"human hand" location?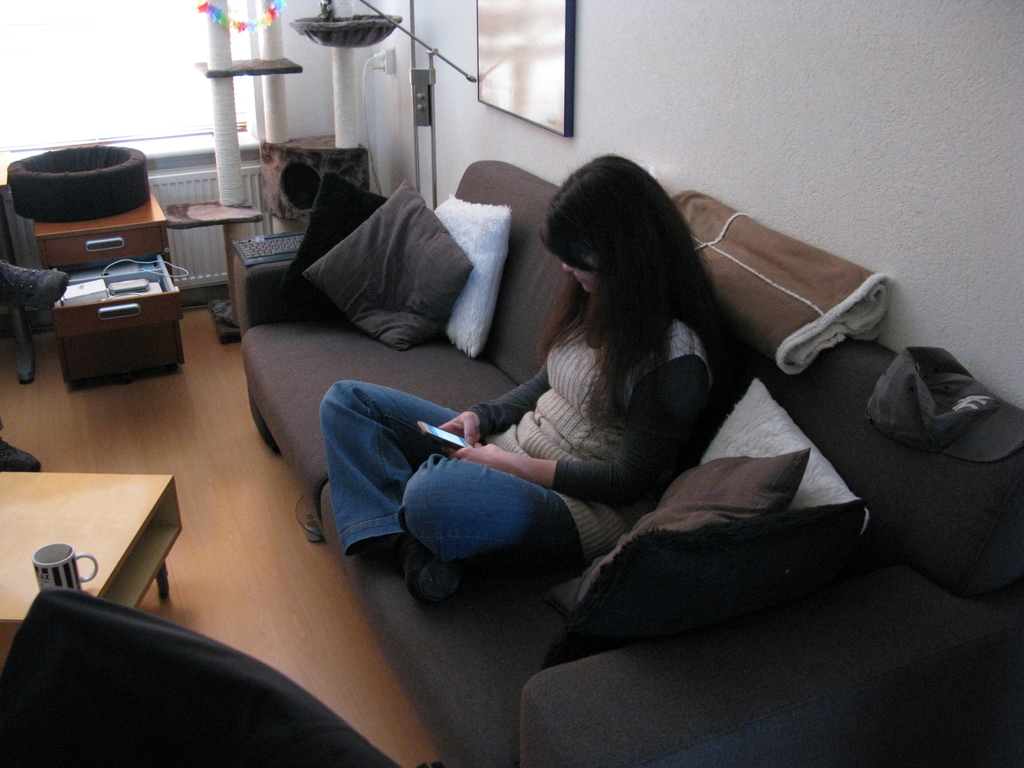
{"x1": 447, "y1": 440, "x2": 508, "y2": 472}
